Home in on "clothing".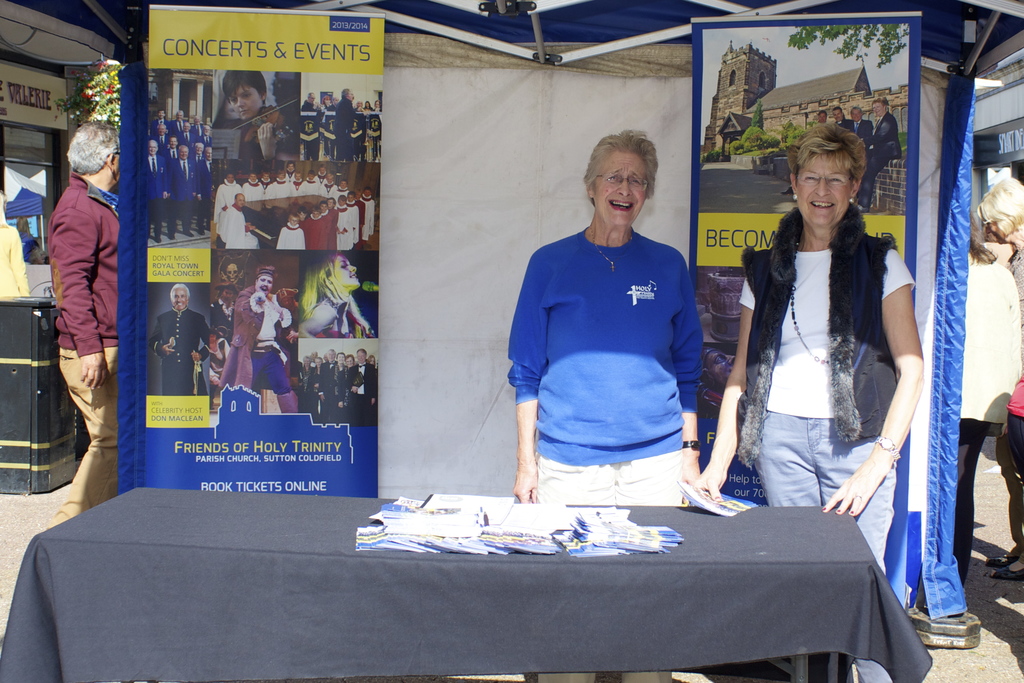
Homed in at 961/243/1021/589.
